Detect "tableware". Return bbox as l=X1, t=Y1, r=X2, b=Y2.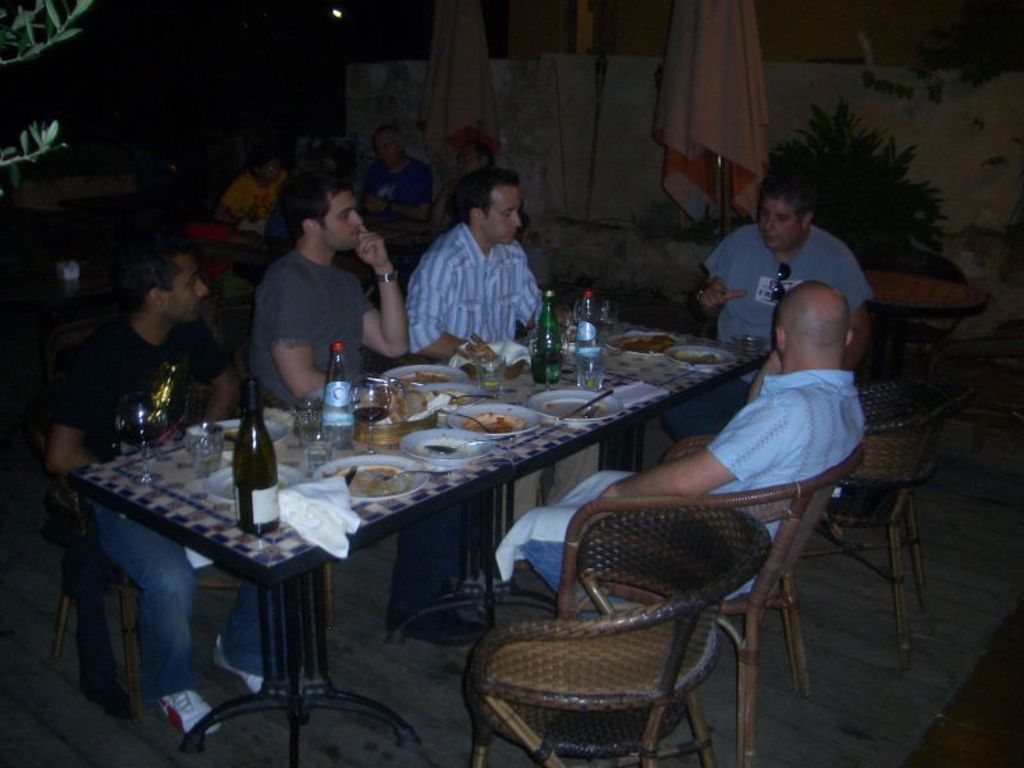
l=550, t=387, r=614, b=422.
